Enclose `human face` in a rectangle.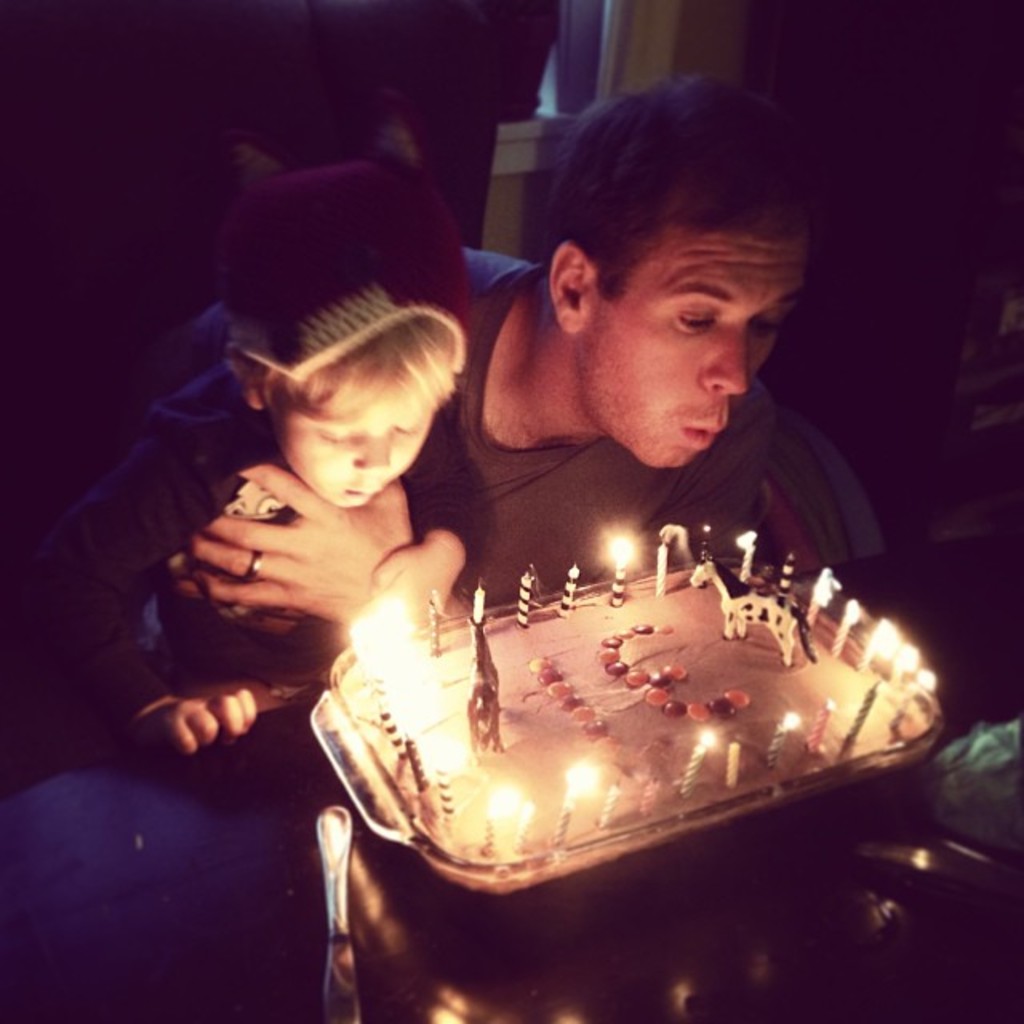
box=[582, 238, 800, 467].
